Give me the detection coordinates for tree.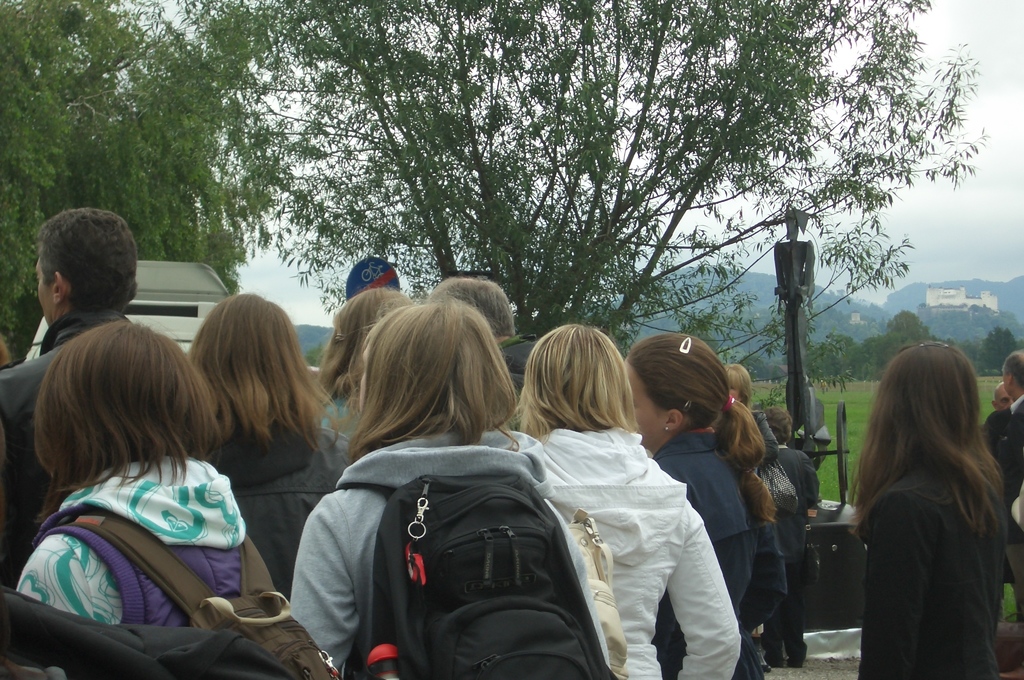
x1=863 y1=306 x2=931 y2=387.
